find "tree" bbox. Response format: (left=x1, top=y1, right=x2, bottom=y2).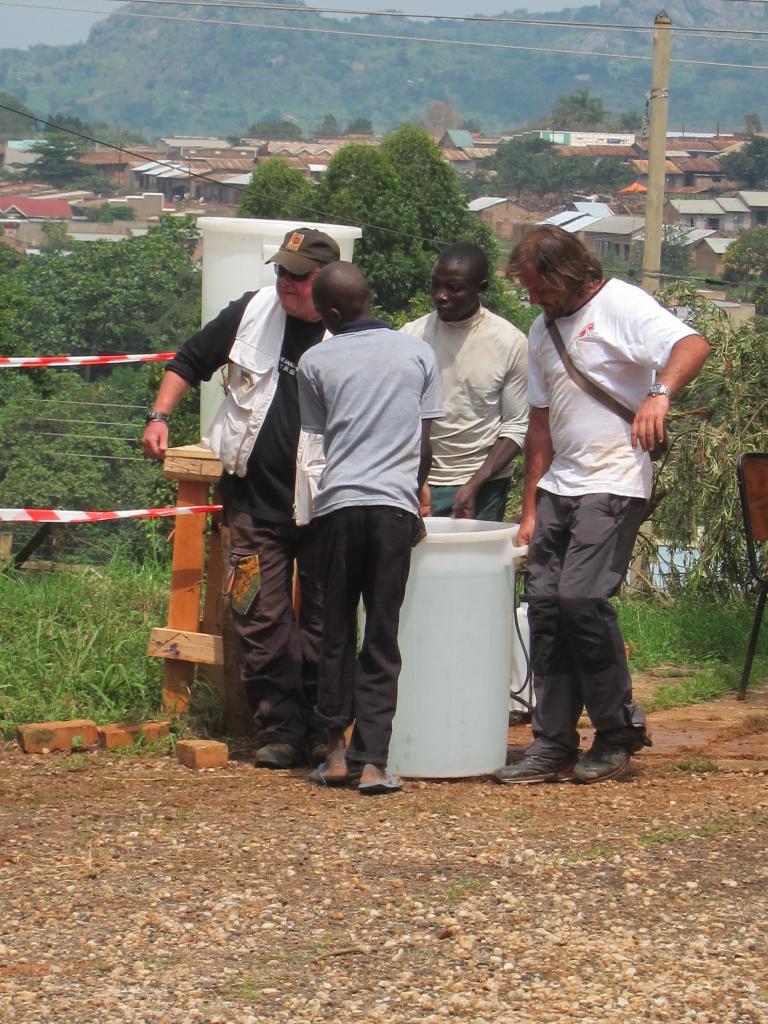
(left=554, top=91, right=610, bottom=127).
